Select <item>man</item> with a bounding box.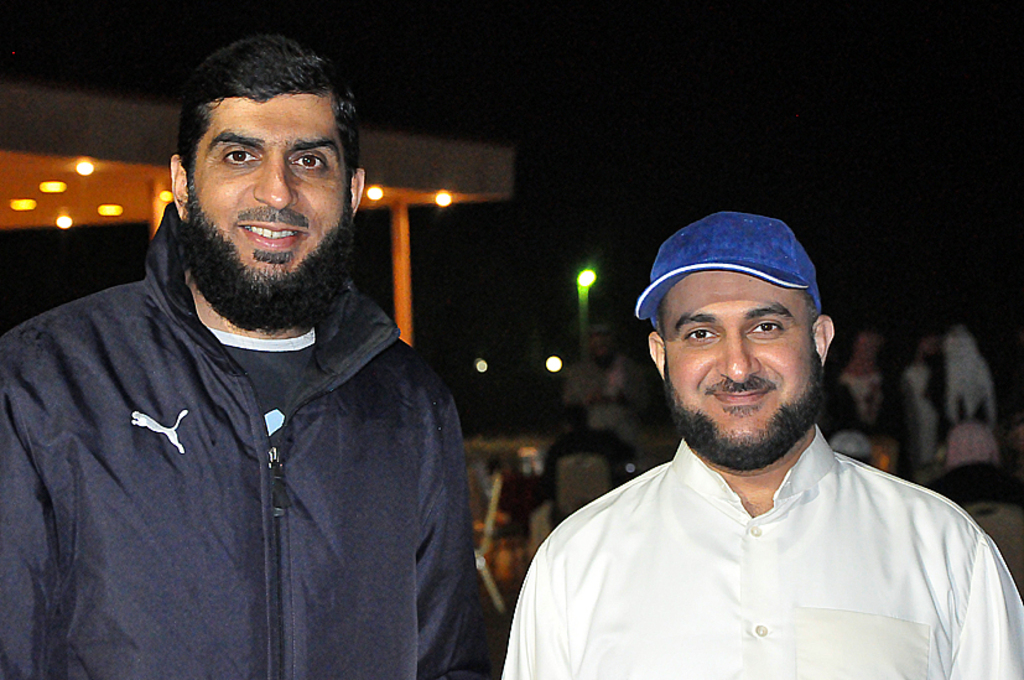
box(505, 208, 1023, 679).
